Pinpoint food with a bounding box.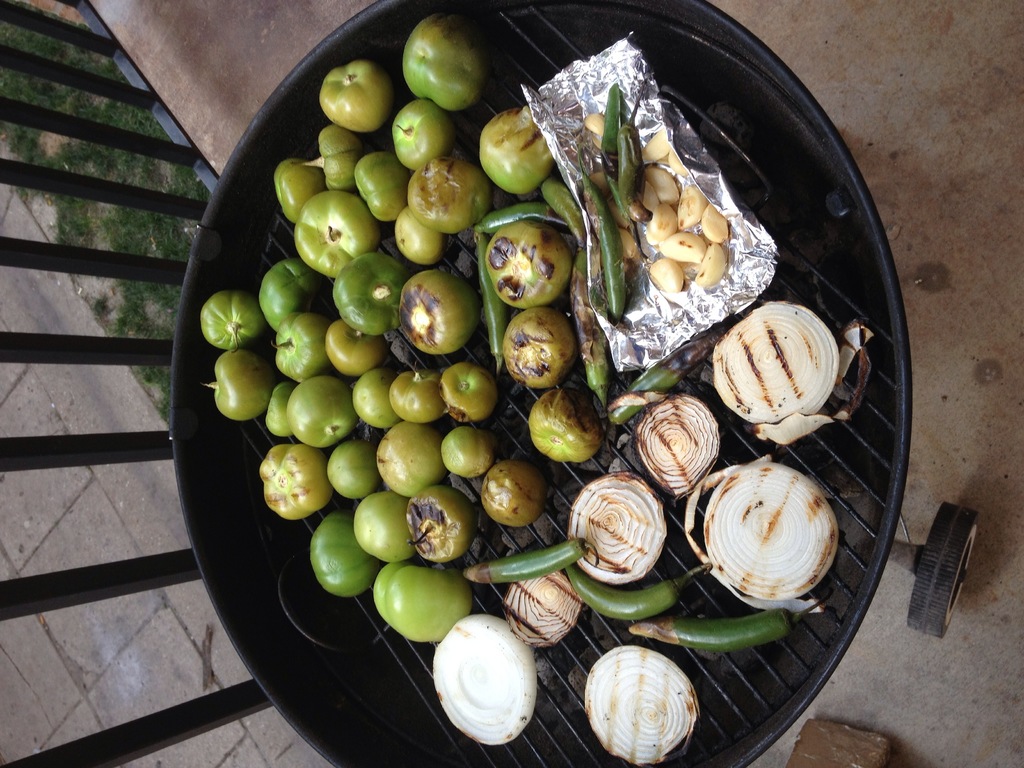
bbox=[387, 367, 442, 424].
